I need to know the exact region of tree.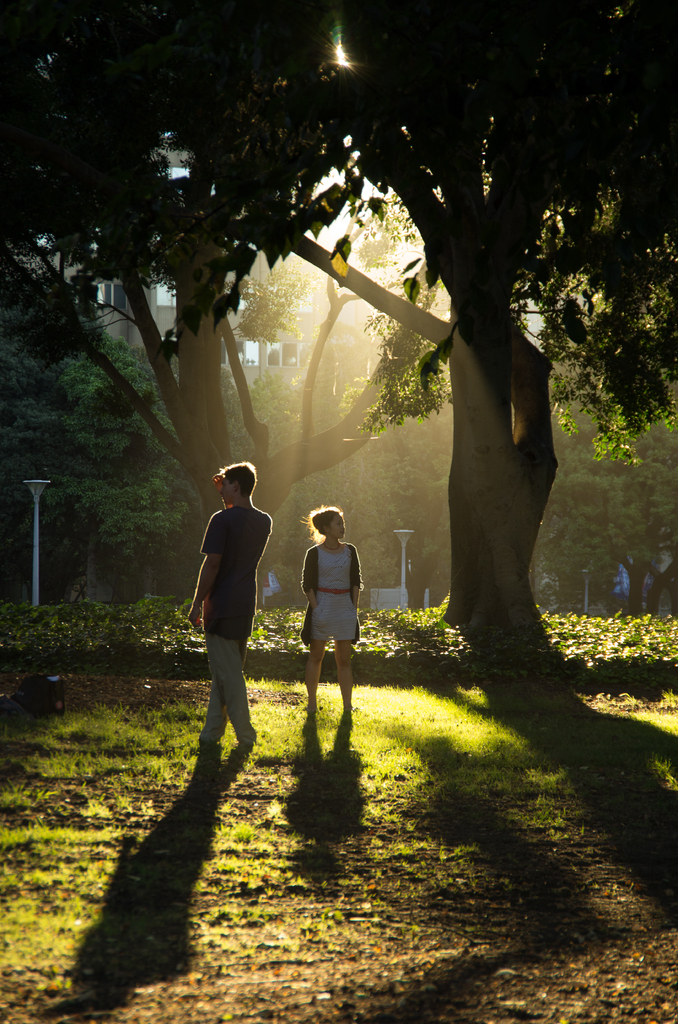
Region: box=[2, 143, 455, 519].
